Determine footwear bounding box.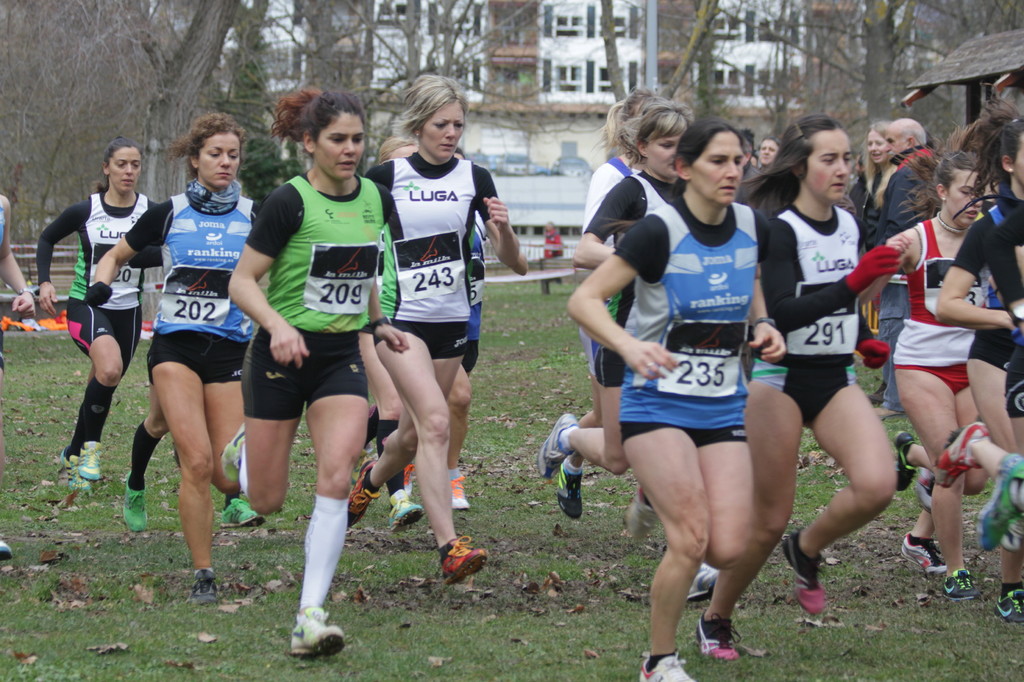
Determined: region(540, 413, 582, 477).
